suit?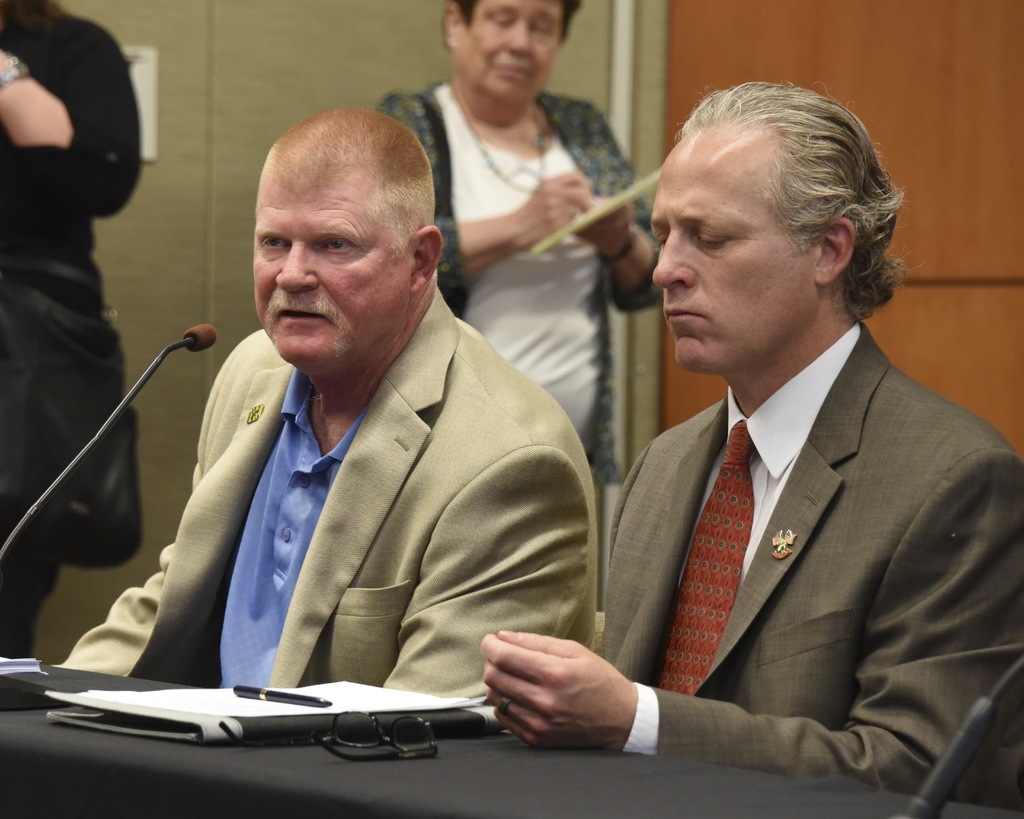
BBox(535, 199, 1020, 818)
